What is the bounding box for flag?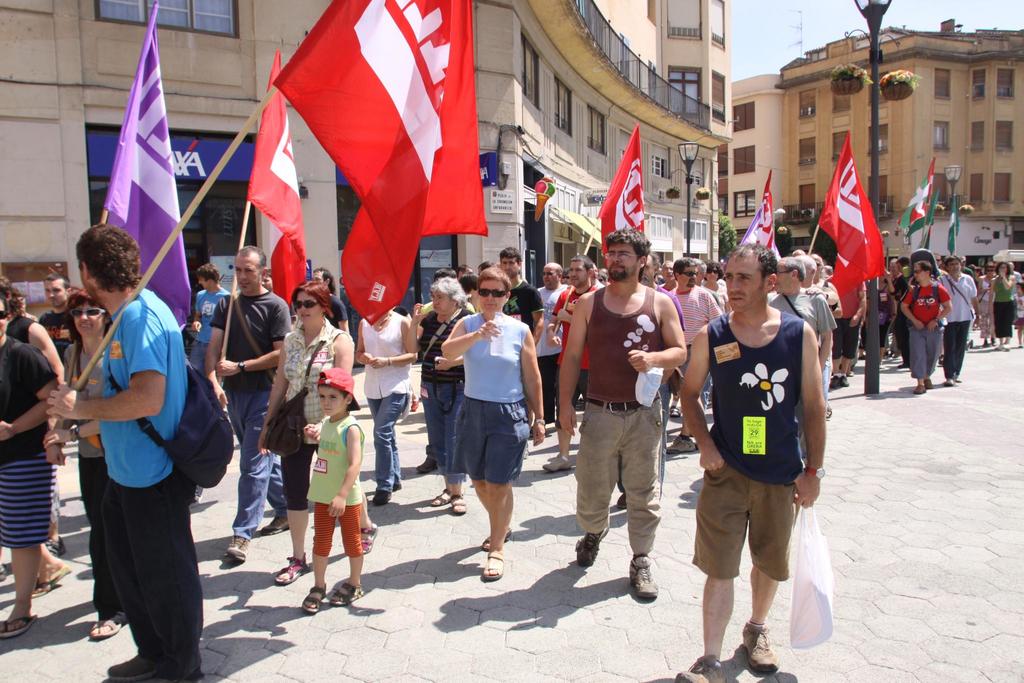
[x1=908, y1=192, x2=938, y2=239].
